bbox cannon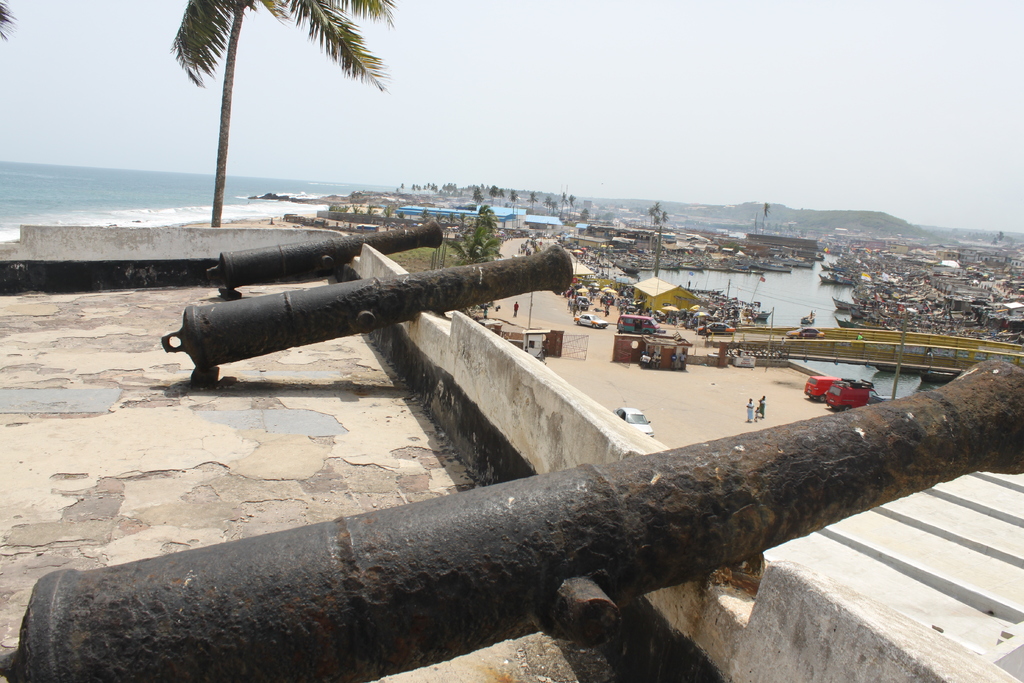
[x1=157, y1=243, x2=577, y2=388]
